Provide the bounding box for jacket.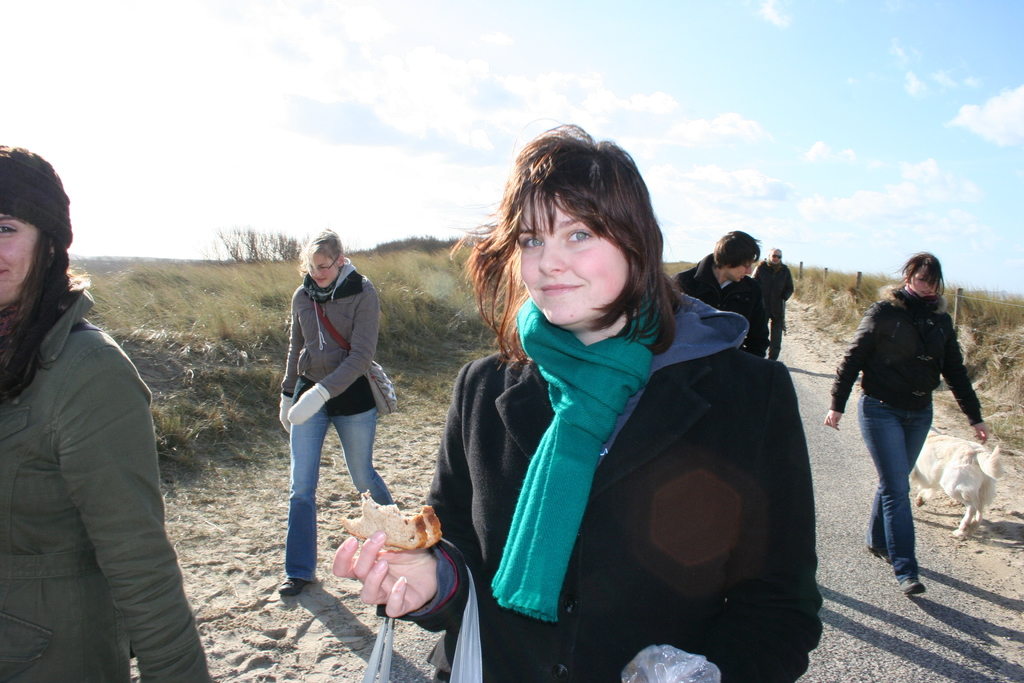
region(824, 283, 988, 424).
